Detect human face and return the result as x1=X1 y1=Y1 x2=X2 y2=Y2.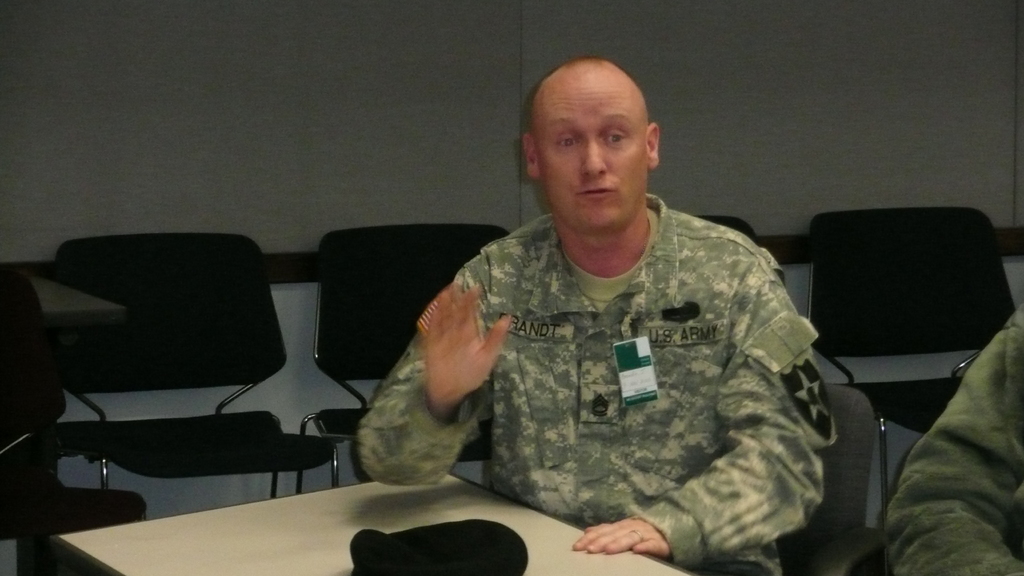
x1=530 y1=74 x2=645 y2=234.
